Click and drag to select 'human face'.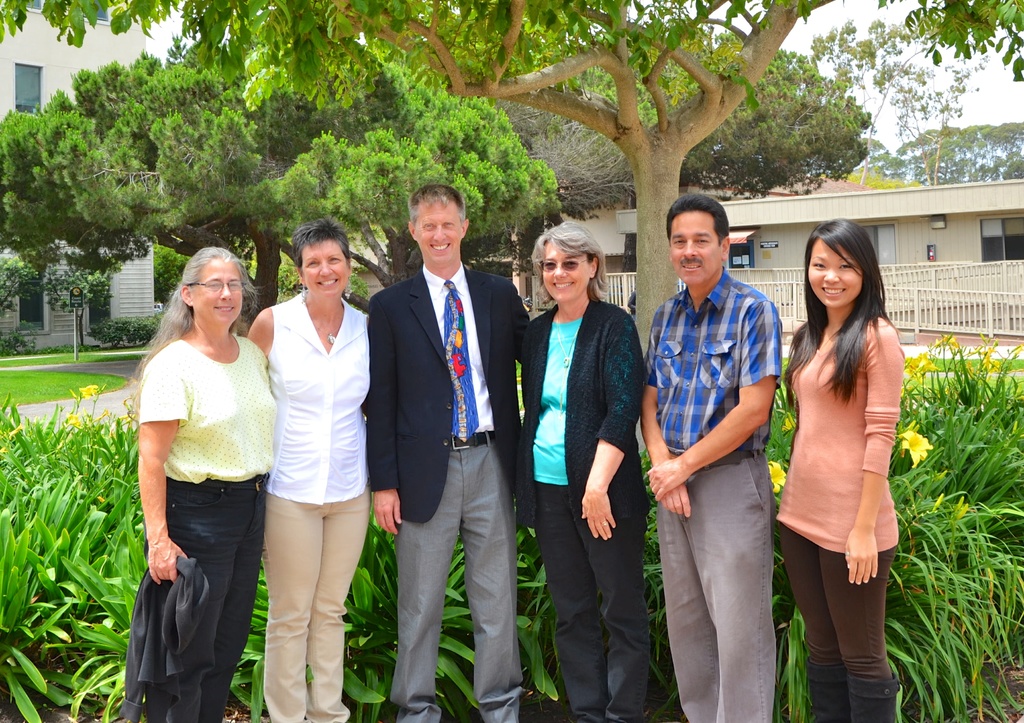
Selection: l=303, t=239, r=348, b=297.
